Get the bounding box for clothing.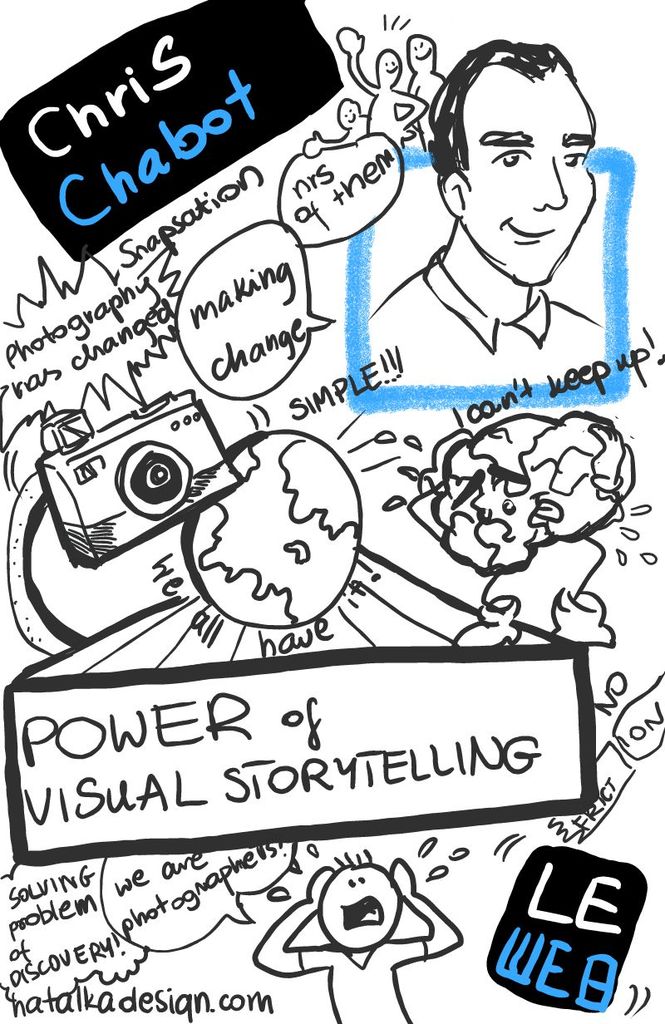
crop(300, 933, 421, 1023).
